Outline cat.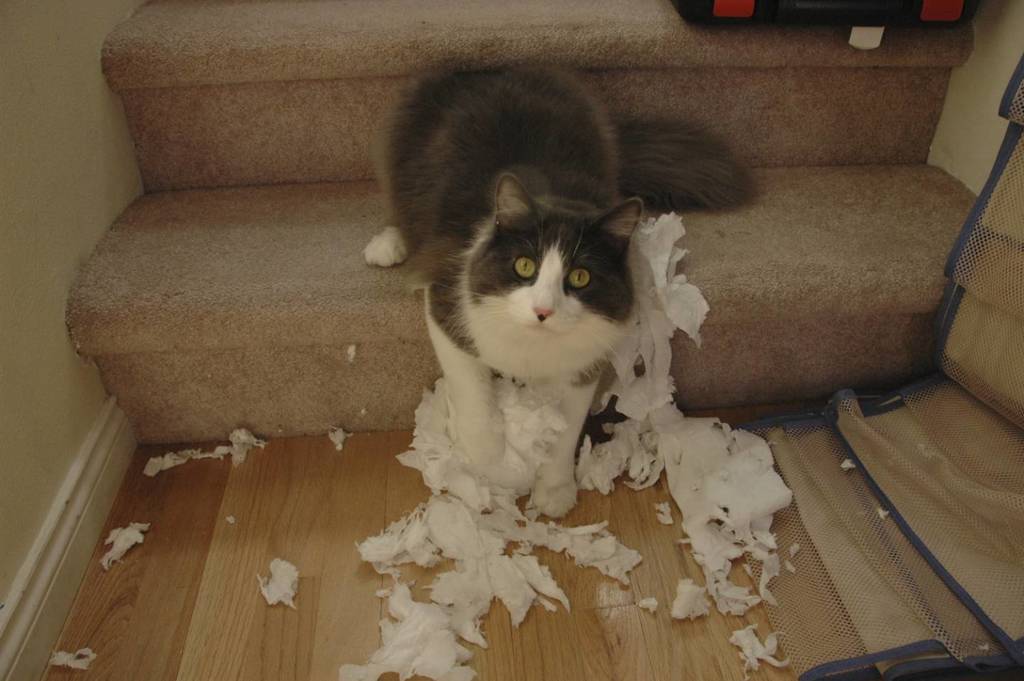
Outline: crop(361, 61, 760, 518).
